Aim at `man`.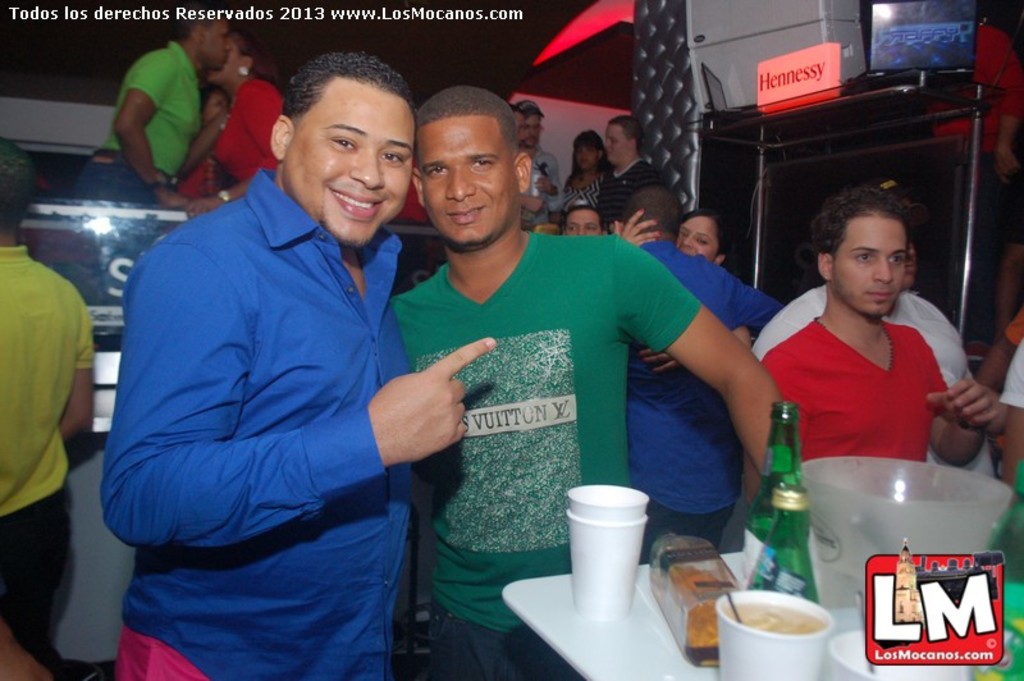
Aimed at BBox(998, 340, 1023, 497).
